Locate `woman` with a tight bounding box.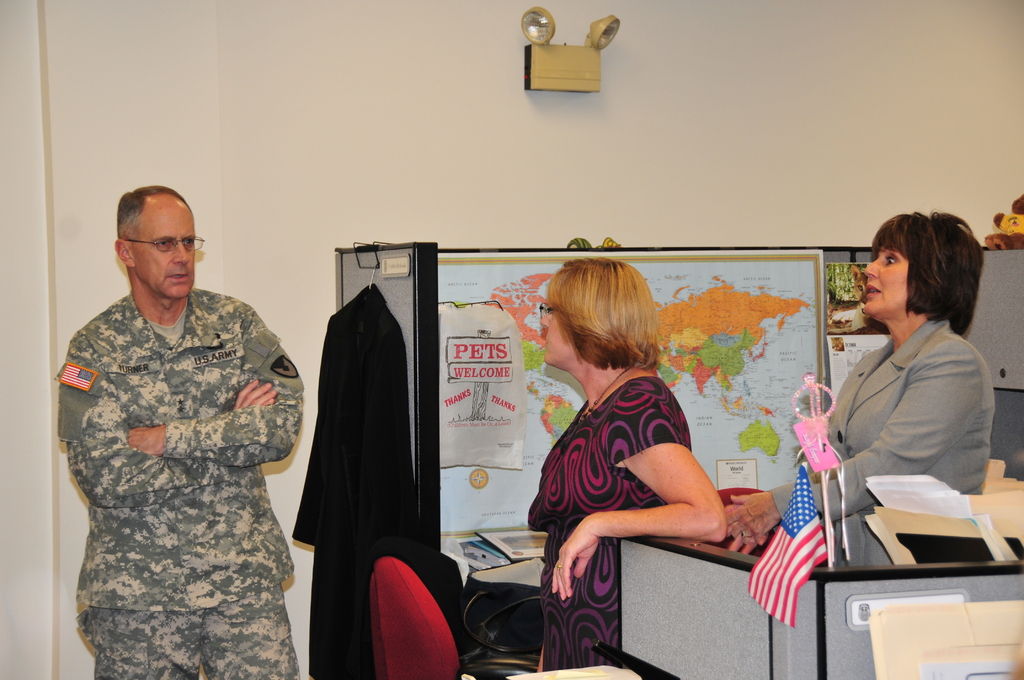
(left=510, top=251, right=760, bottom=648).
